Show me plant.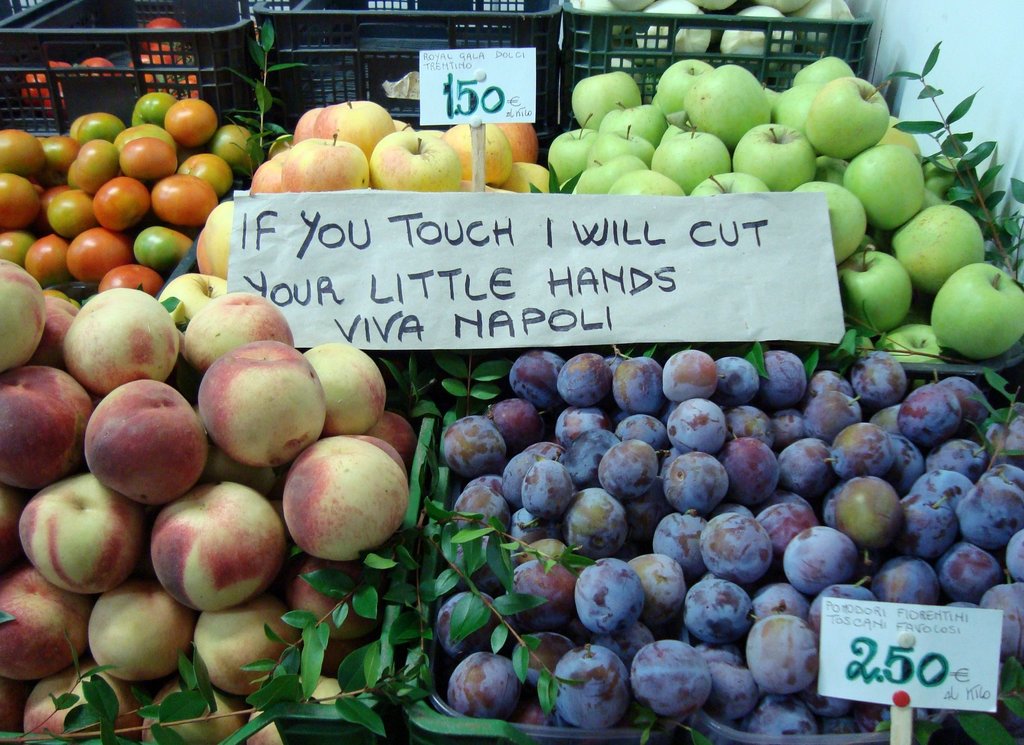
plant is here: detection(374, 351, 516, 448).
